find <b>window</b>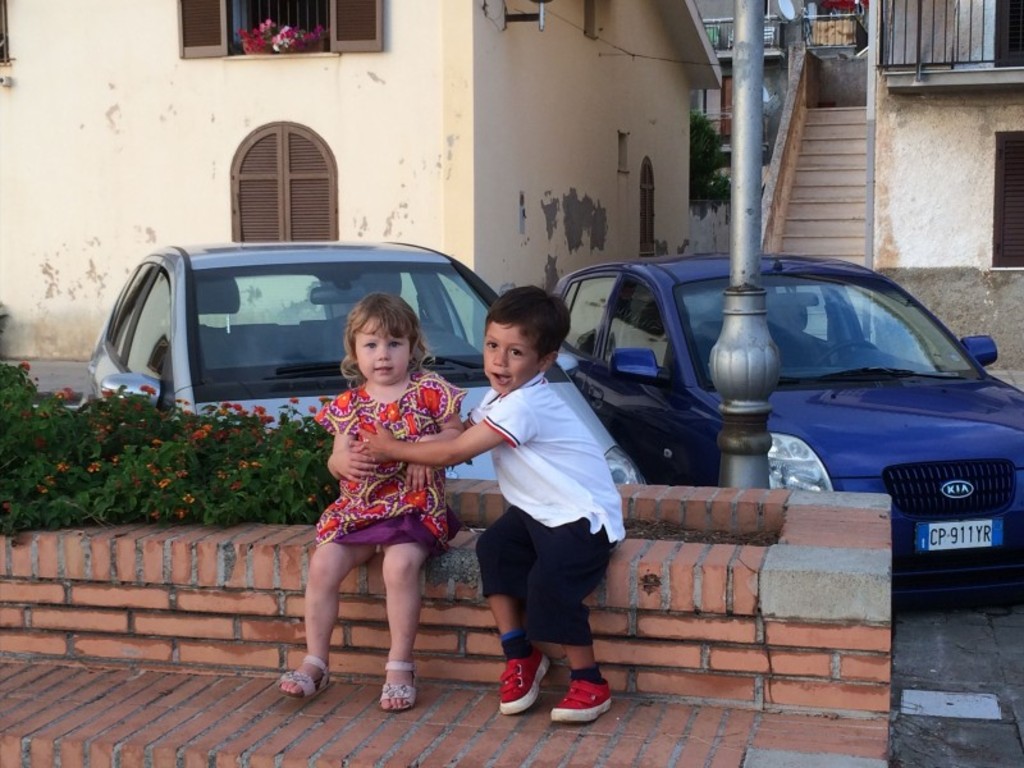
229 120 339 242
